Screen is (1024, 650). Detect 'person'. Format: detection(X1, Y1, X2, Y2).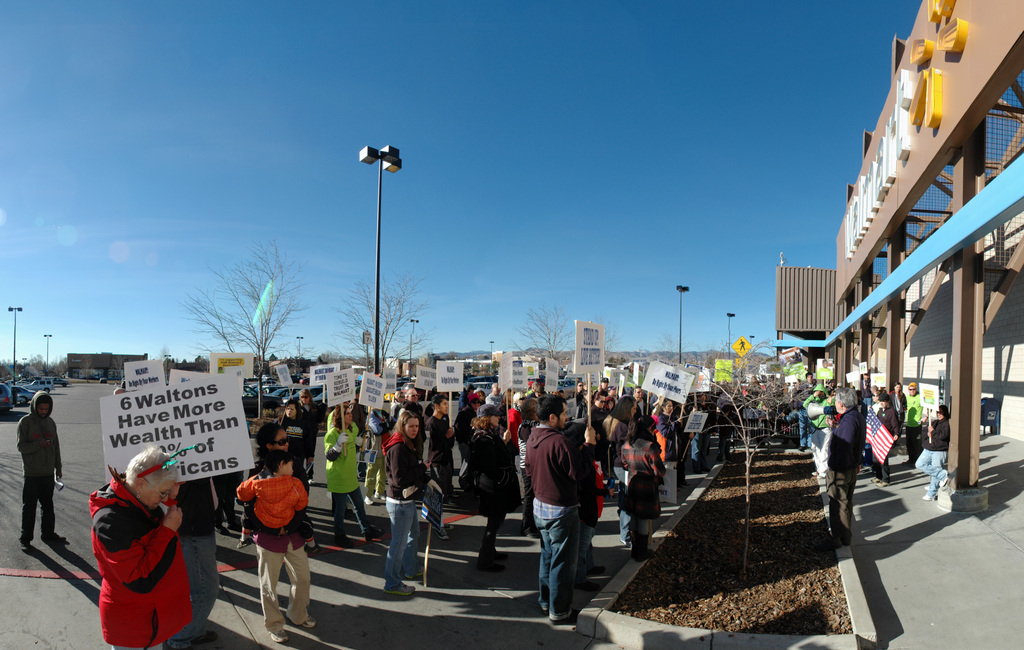
detection(77, 447, 203, 649).
